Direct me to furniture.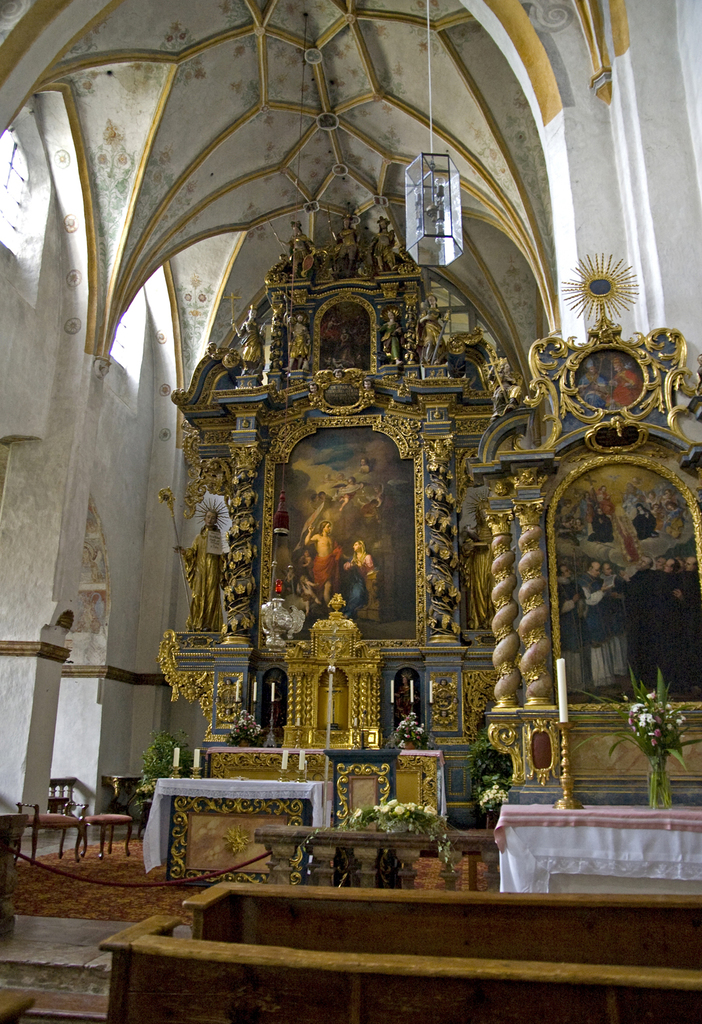
Direction: region(30, 813, 81, 862).
